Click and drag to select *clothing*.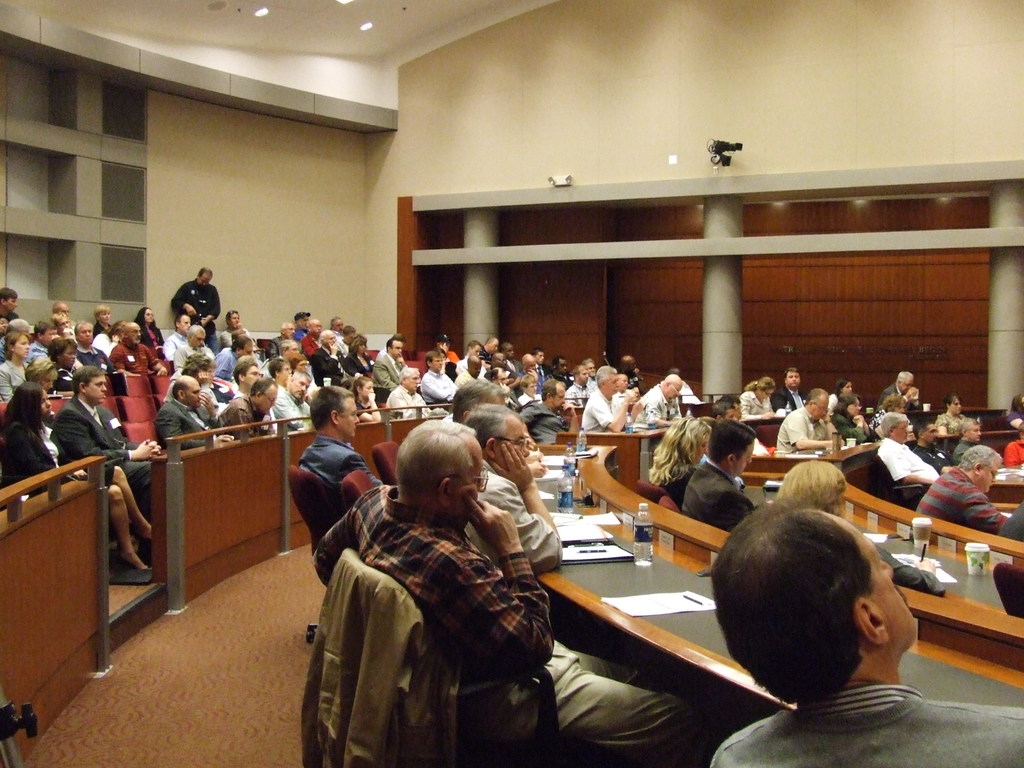
Selection: <box>0,420,63,497</box>.
